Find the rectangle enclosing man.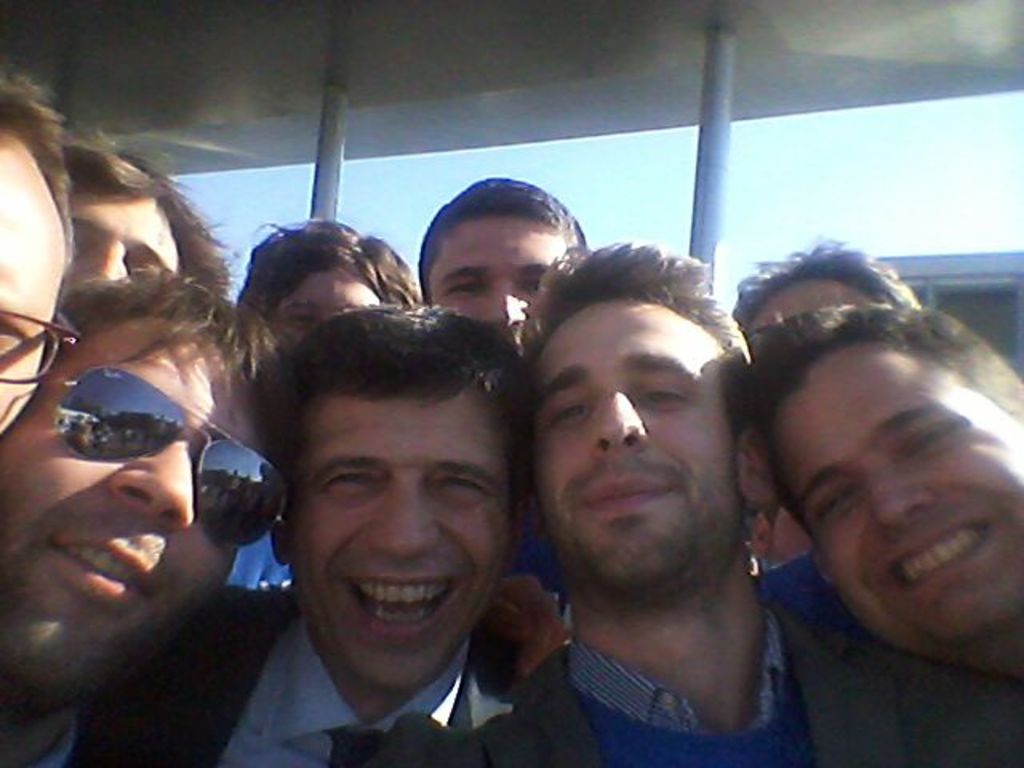
{"left": 742, "top": 304, "right": 1022, "bottom": 685}.
